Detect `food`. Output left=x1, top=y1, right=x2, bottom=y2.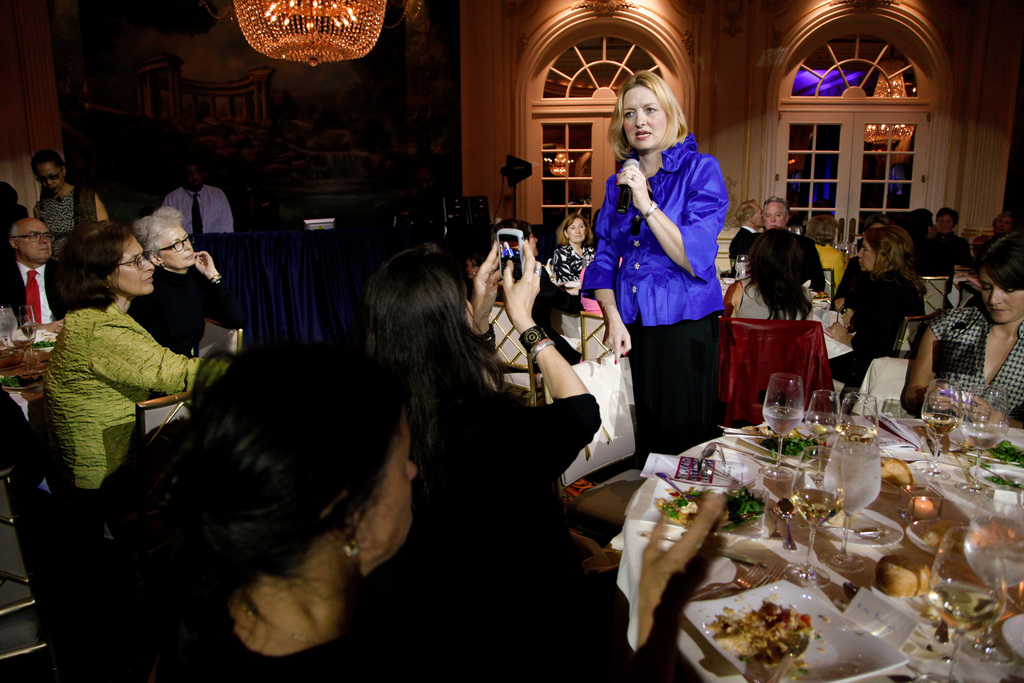
left=655, top=483, right=767, bottom=527.
